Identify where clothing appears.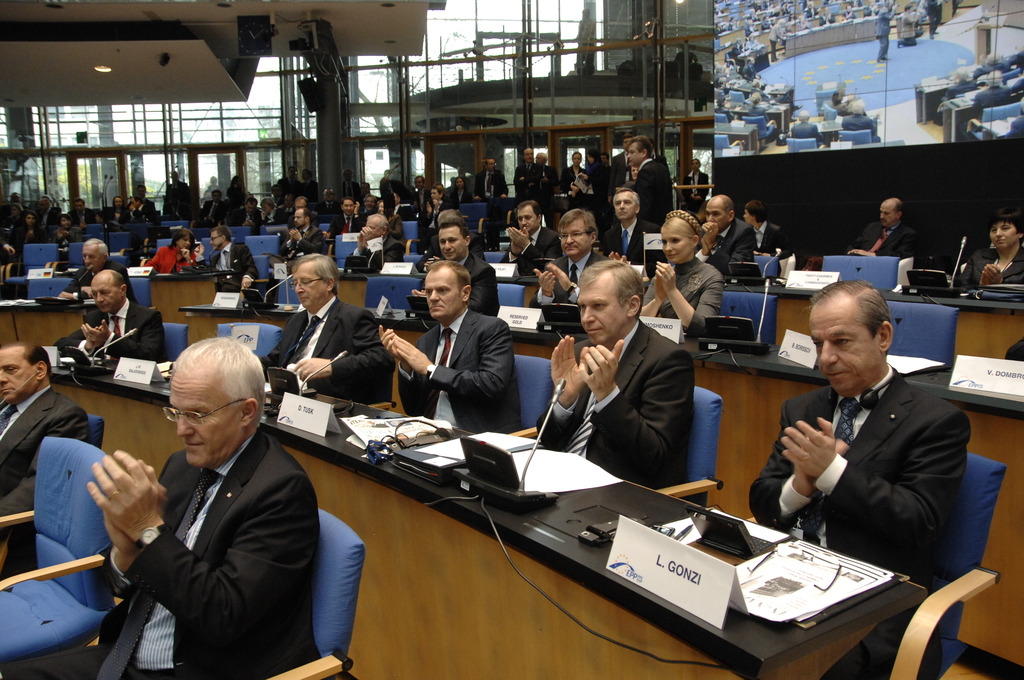
Appears at rect(271, 287, 392, 417).
